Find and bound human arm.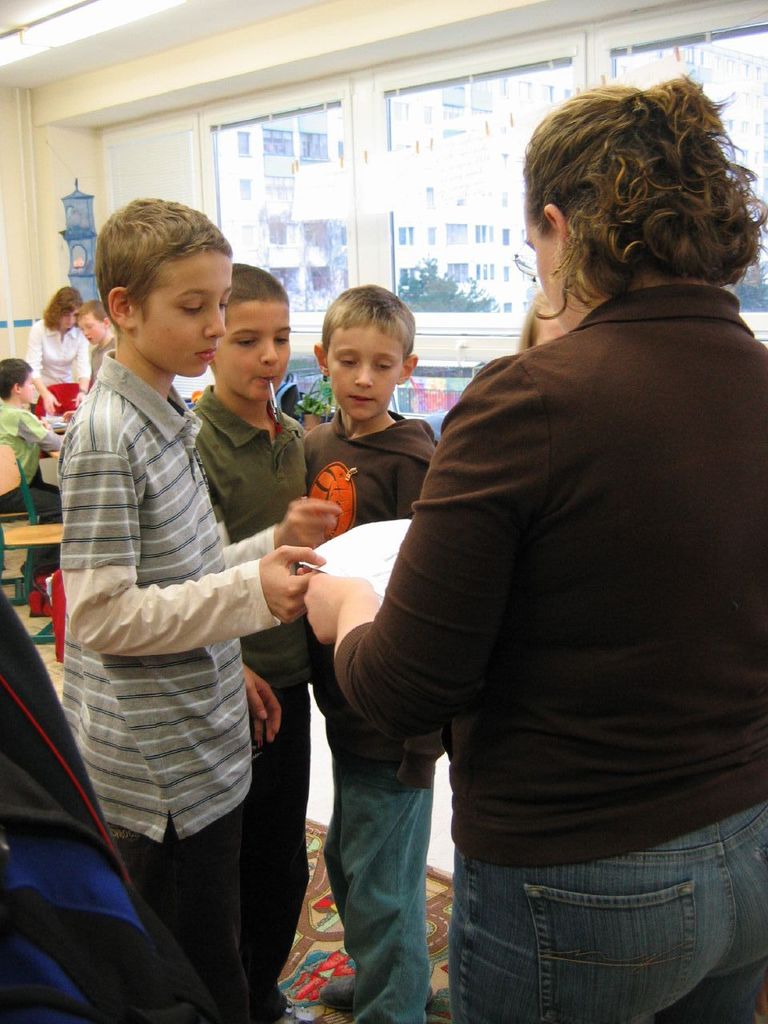
Bound: <bbox>58, 445, 327, 658</bbox>.
